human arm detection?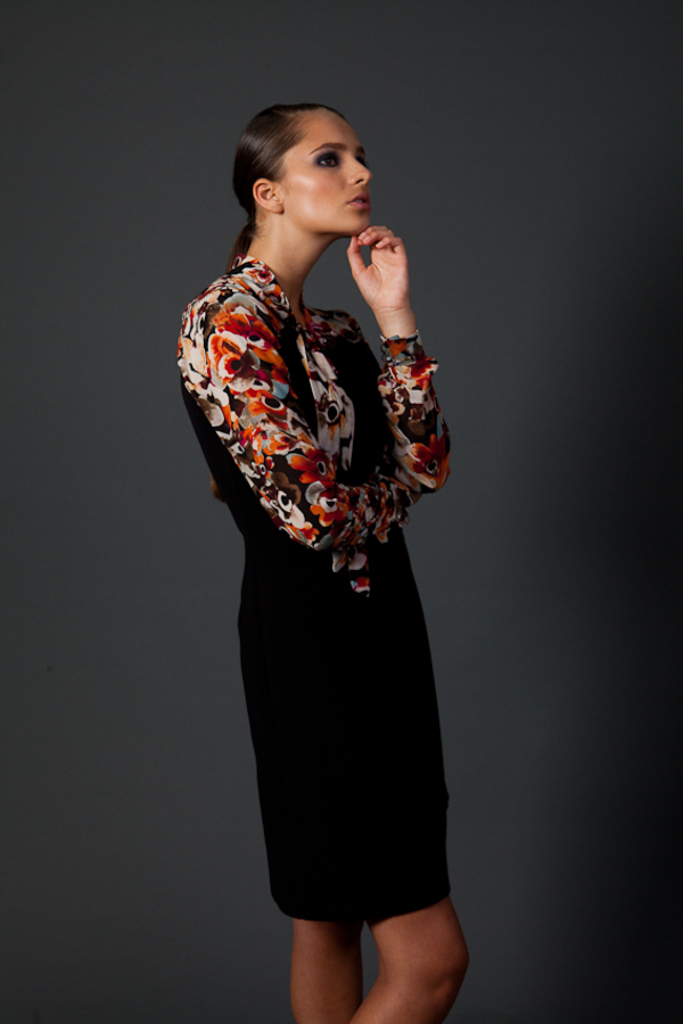
195:312:419:569
